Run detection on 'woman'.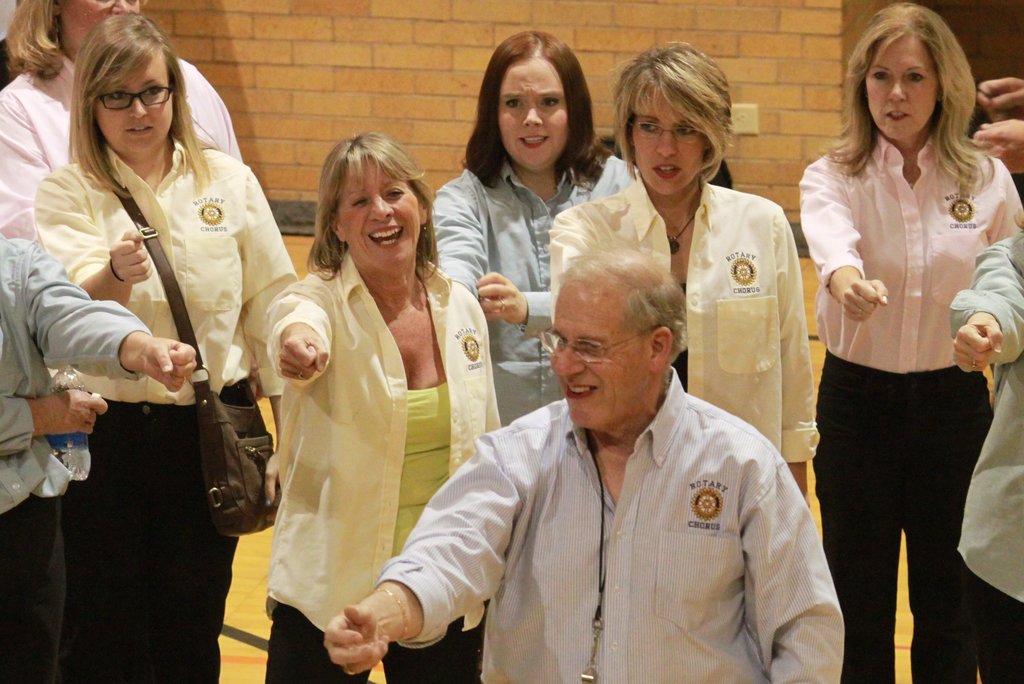
Result: (x1=30, y1=11, x2=295, y2=683).
